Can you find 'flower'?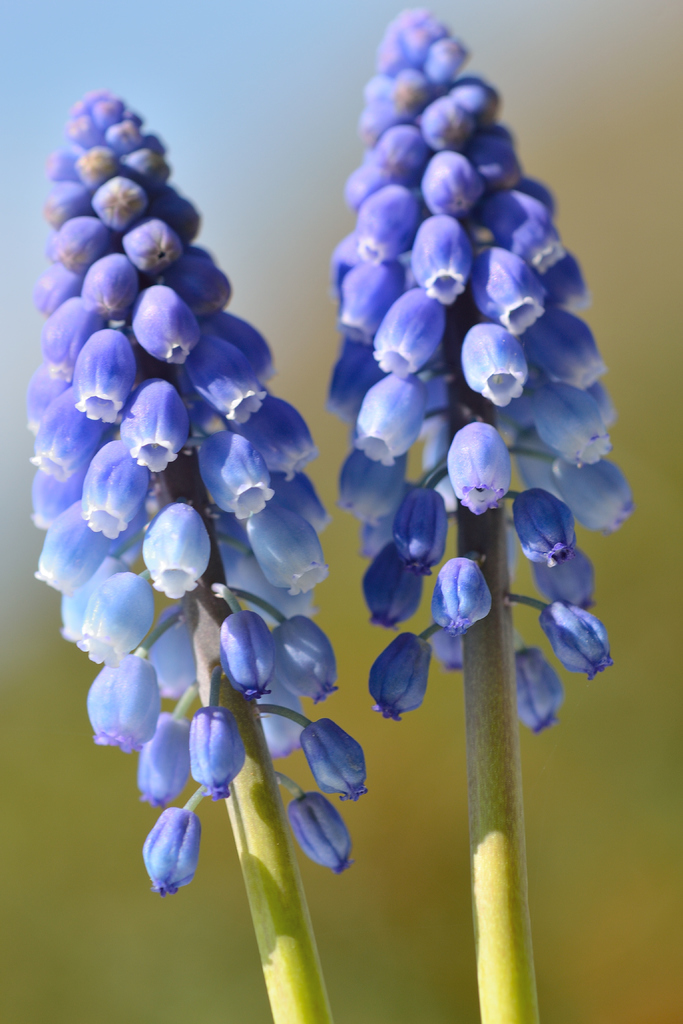
Yes, bounding box: <bbox>37, 74, 399, 953</bbox>.
